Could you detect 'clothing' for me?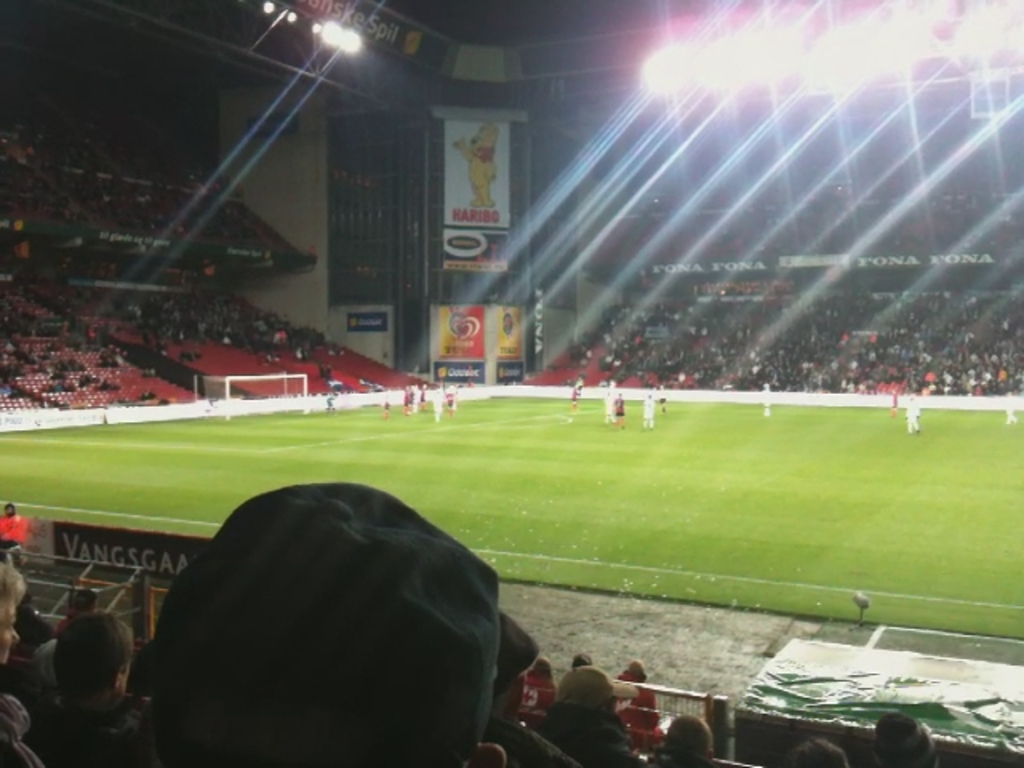
Detection result: {"left": 570, "top": 286, "right": 1022, "bottom": 402}.
